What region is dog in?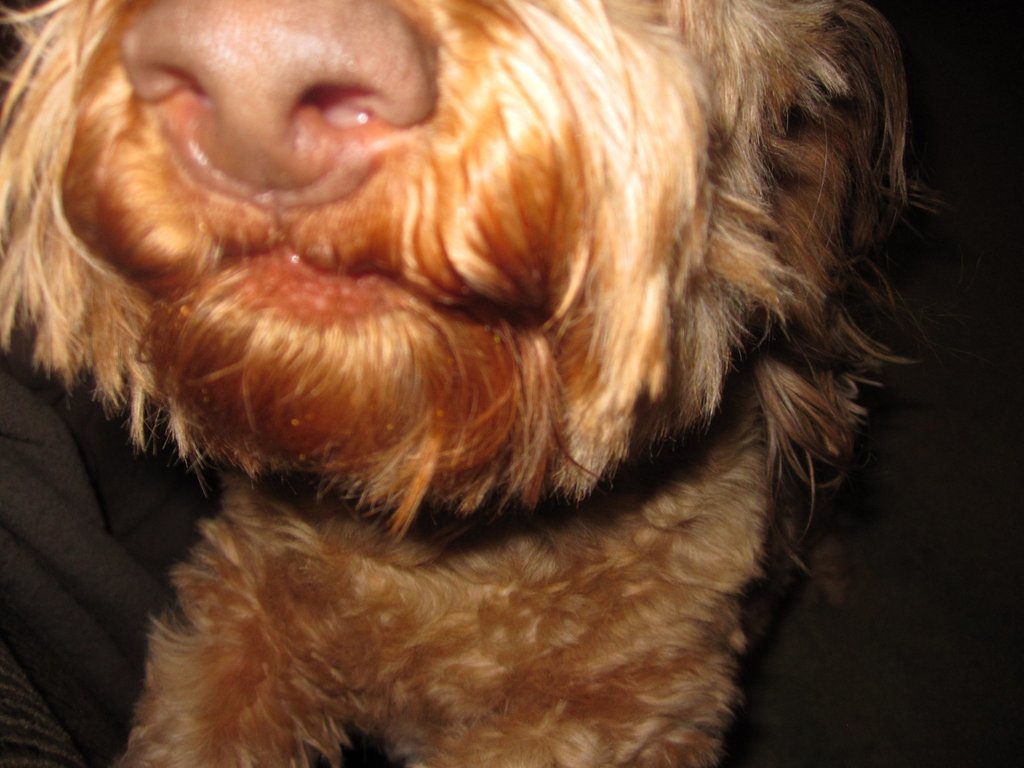
0 0 955 767.
